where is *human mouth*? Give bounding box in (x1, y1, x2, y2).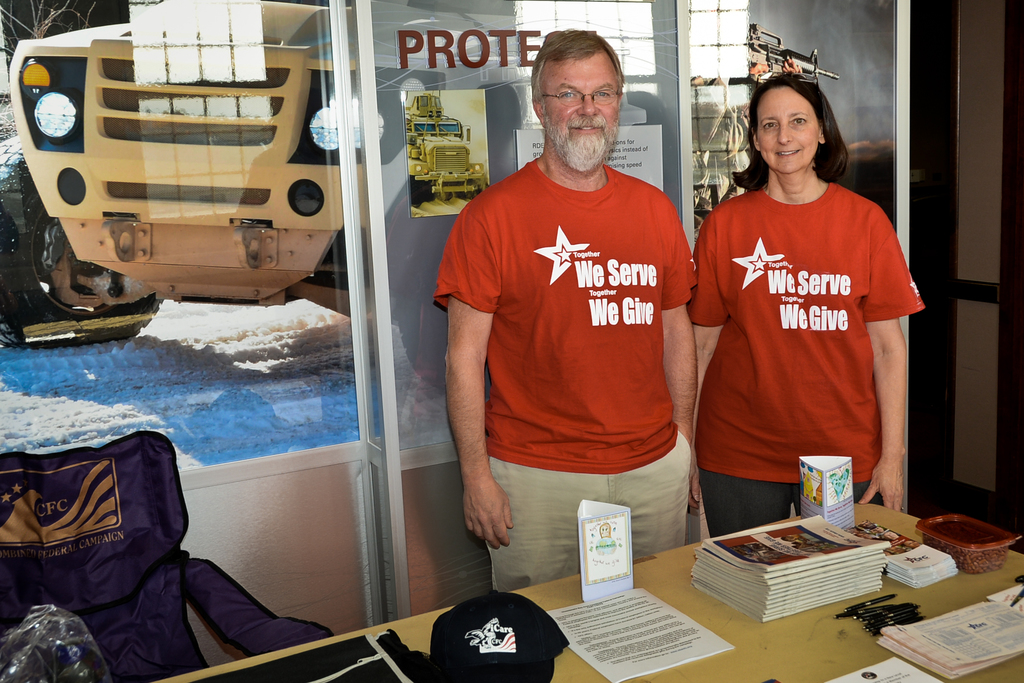
(569, 127, 600, 134).
